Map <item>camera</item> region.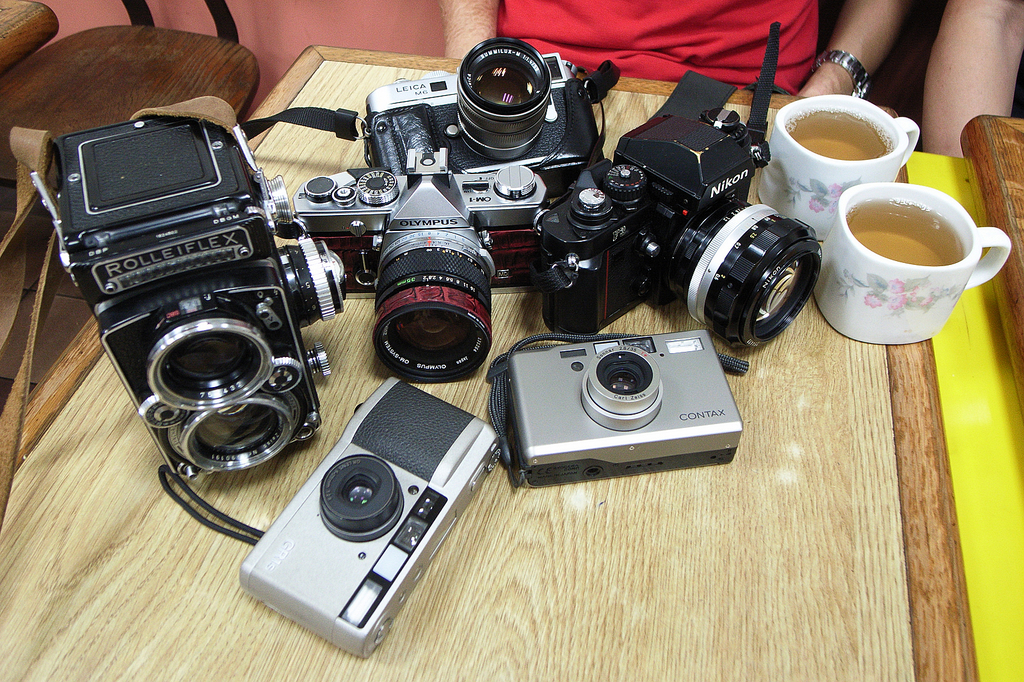
Mapped to l=244, t=376, r=506, b=660.
